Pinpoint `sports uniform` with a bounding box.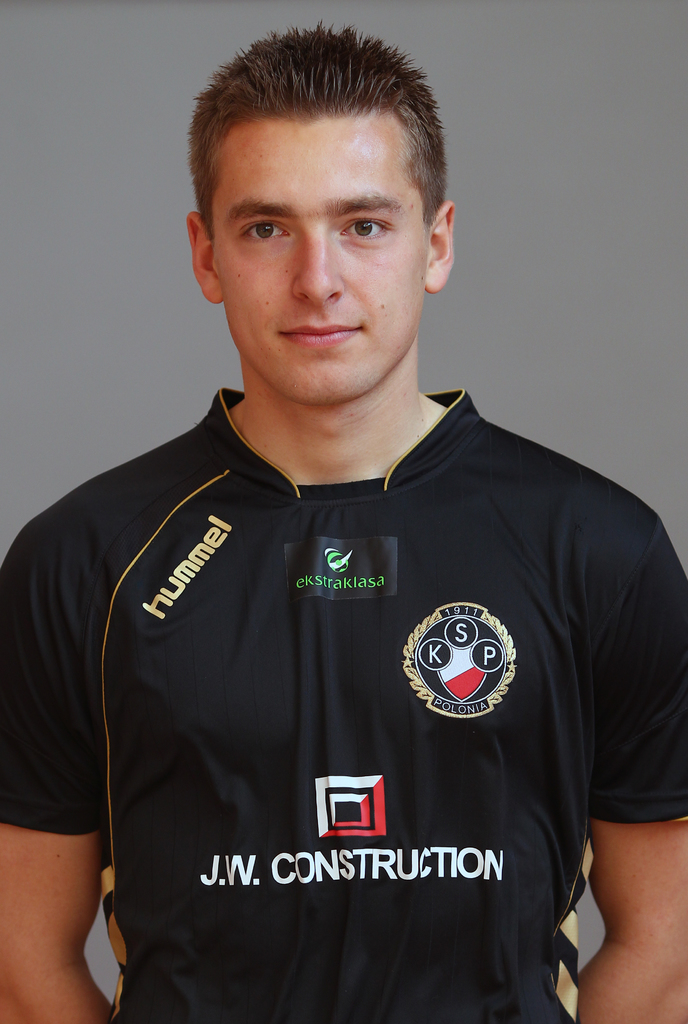
[1, 70, 667, 1023].
